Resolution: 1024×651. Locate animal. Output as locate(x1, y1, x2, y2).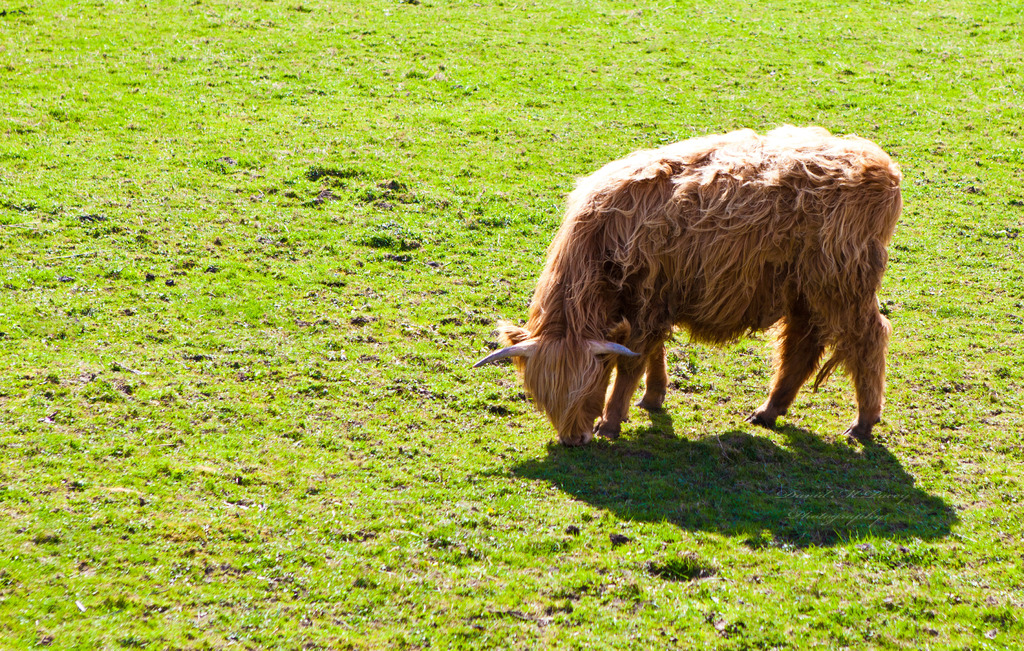
locate(474, 126, 902, 449).
